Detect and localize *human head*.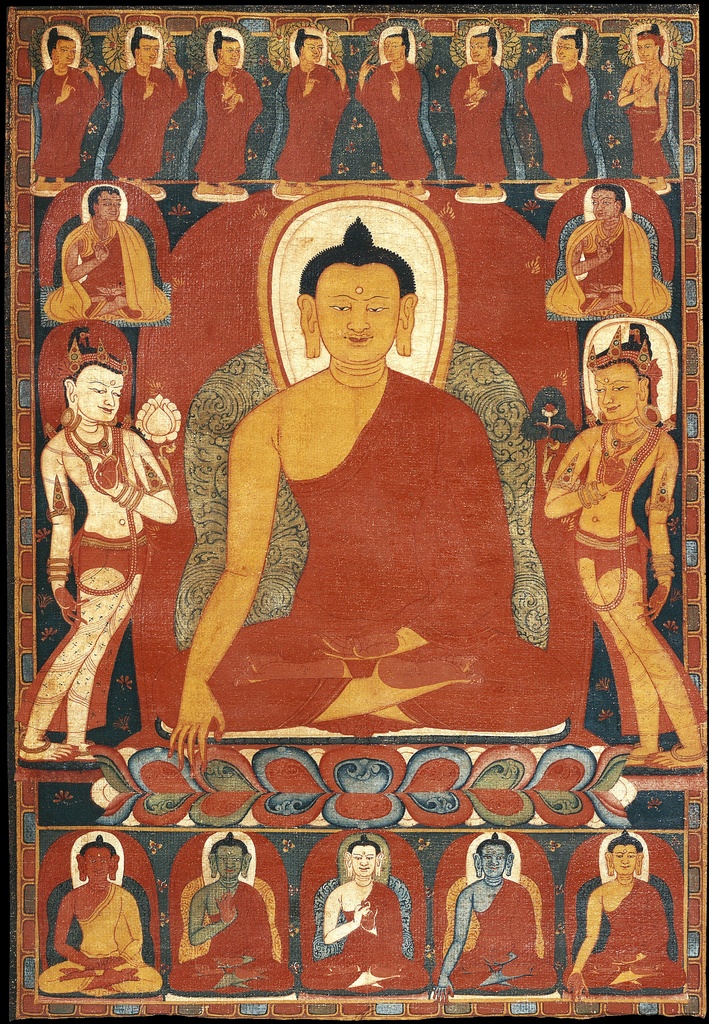
Localized at bbox(77, 847, 116, 882).
